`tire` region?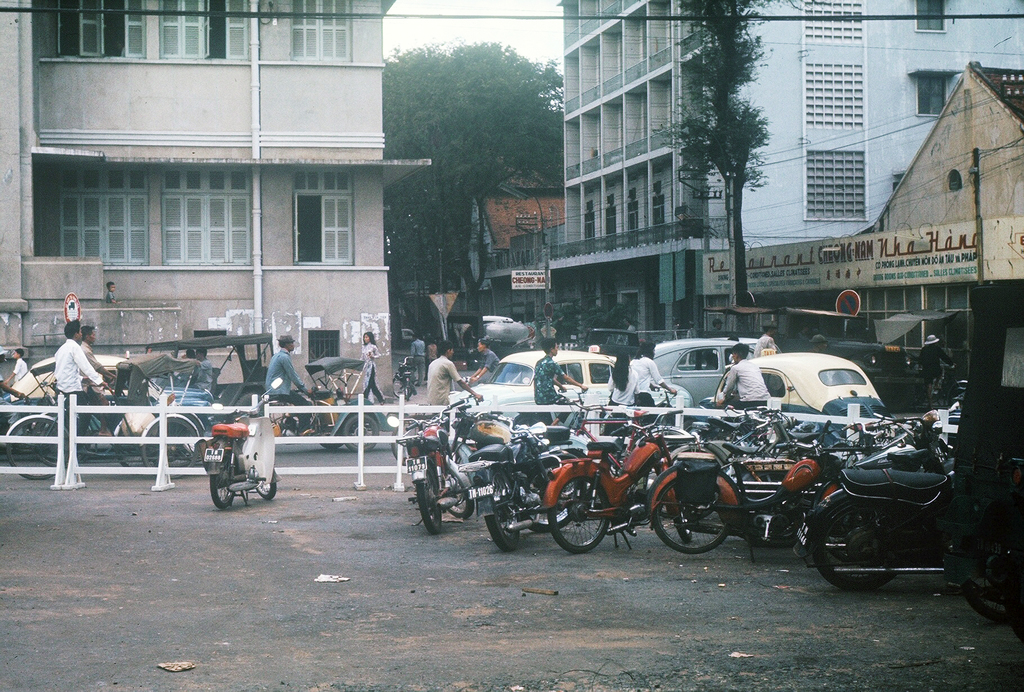
x1=417, y1=466, x2=440, y2=535
